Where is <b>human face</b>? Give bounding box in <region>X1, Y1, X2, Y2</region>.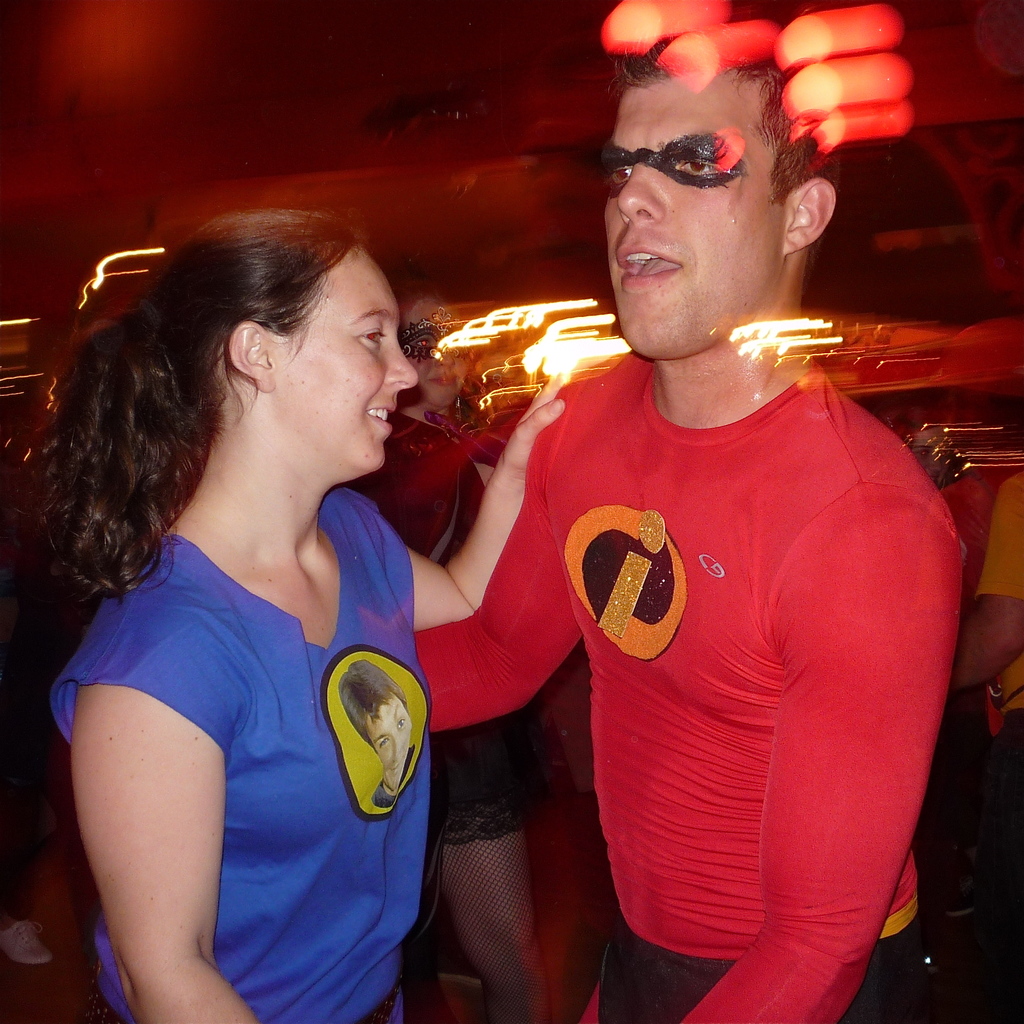
<region>606, 77, 788, 357</region>.
